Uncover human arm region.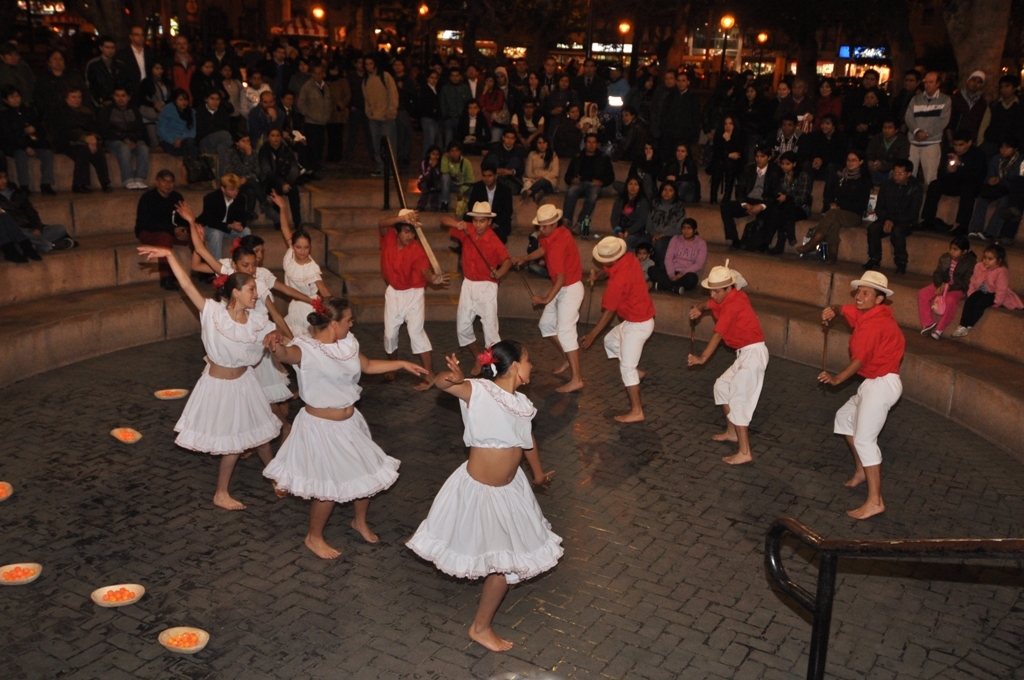
Uncovered: l=265, t=263, r=318, b=304.
